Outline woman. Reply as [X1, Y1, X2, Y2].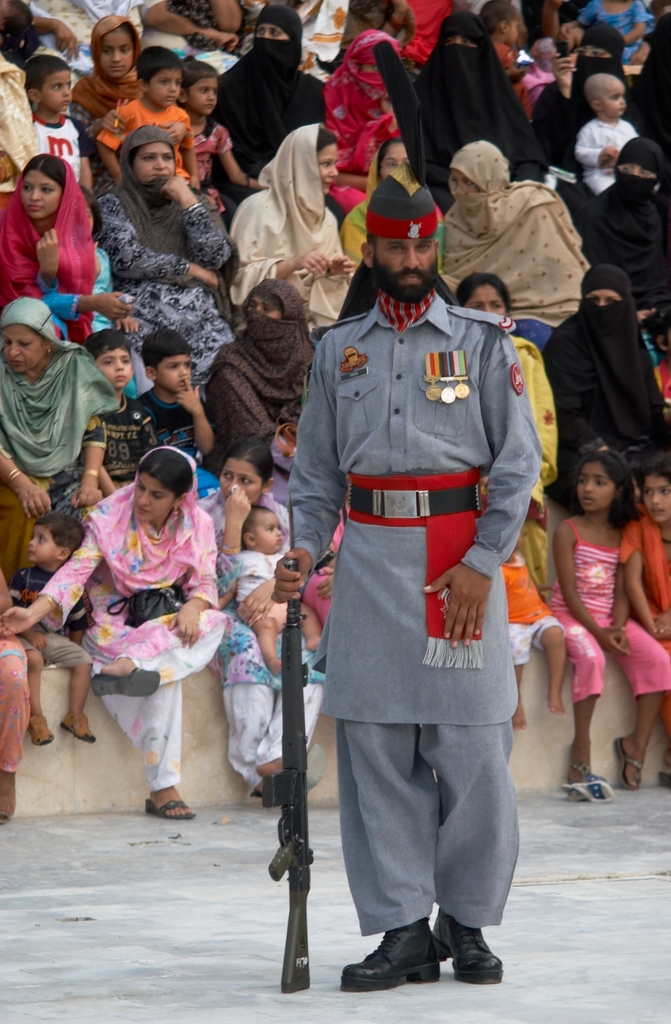
[460, 276, 569, 606].
